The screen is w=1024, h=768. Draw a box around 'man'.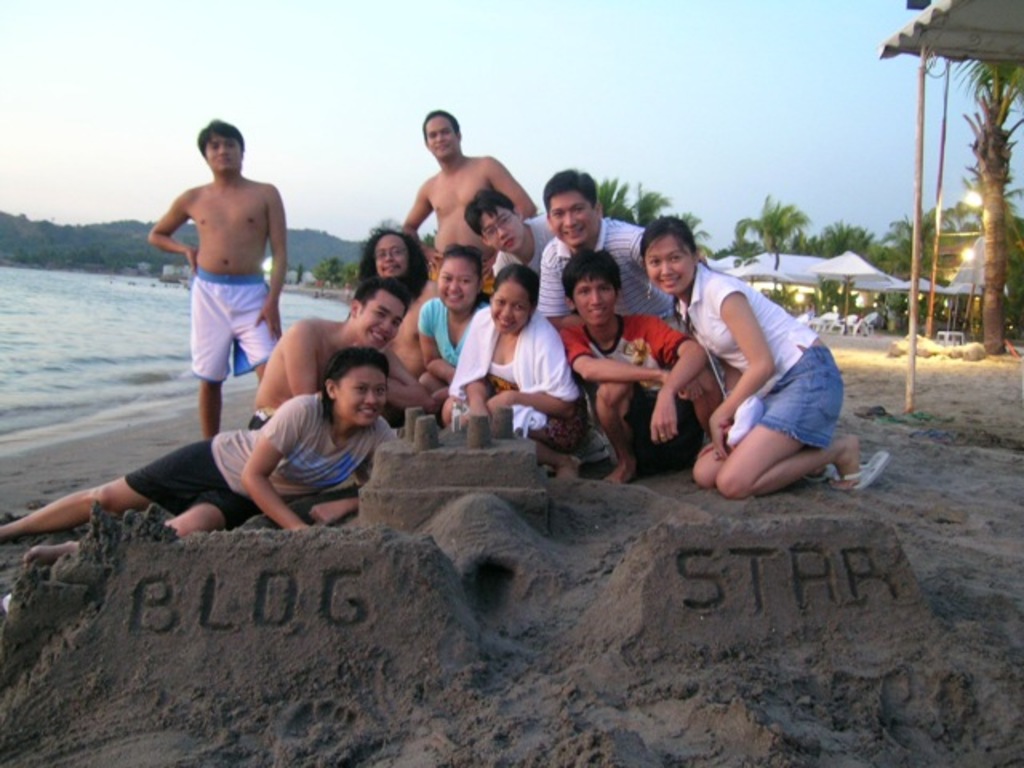
(left=558, top=246, right=722, bottom=486).
